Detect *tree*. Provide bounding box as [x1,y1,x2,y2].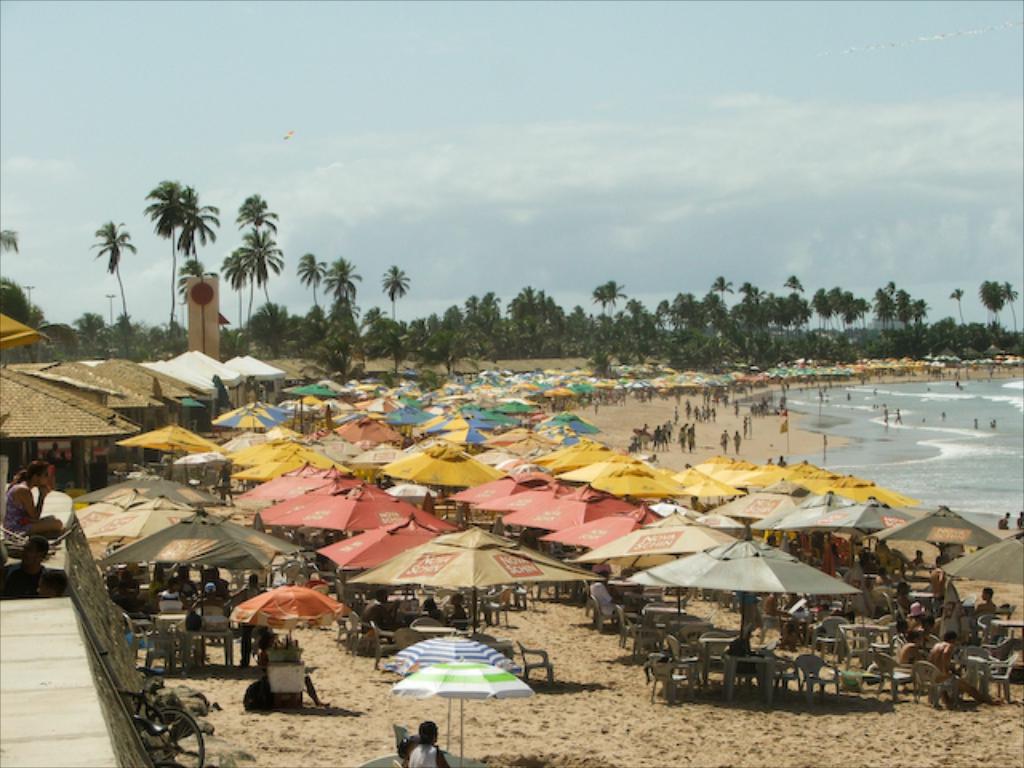
[125,158,210,352].
